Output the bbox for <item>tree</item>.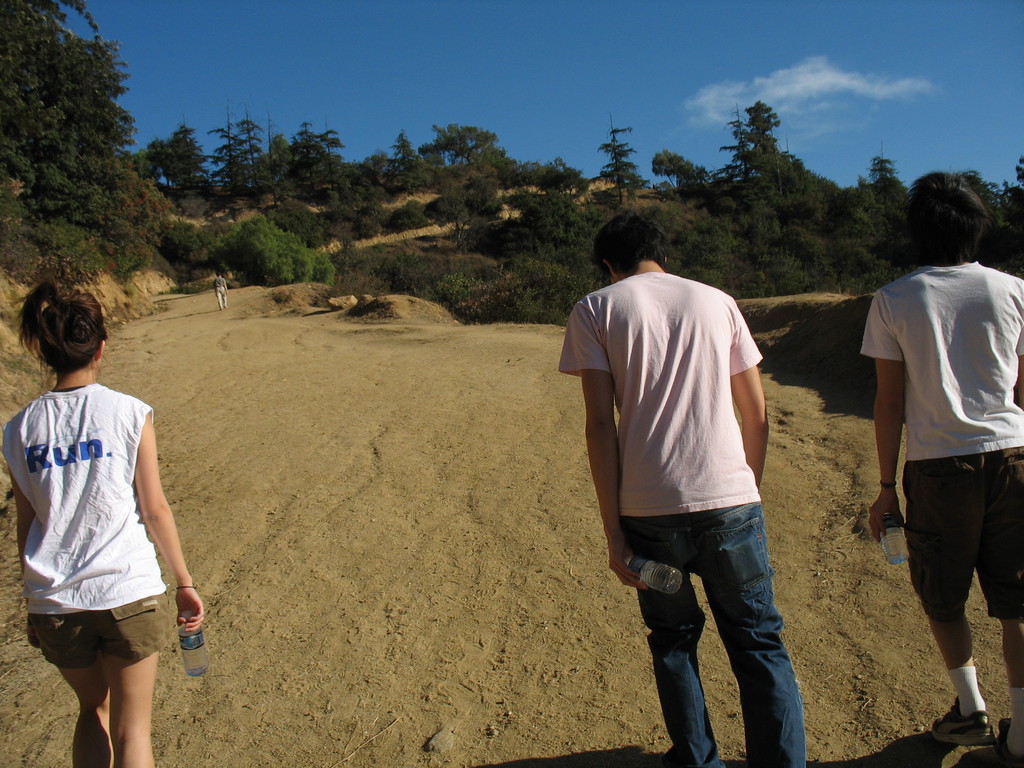
{"left": 854, "top": 150, "right": 914, "bottom": 239}.
